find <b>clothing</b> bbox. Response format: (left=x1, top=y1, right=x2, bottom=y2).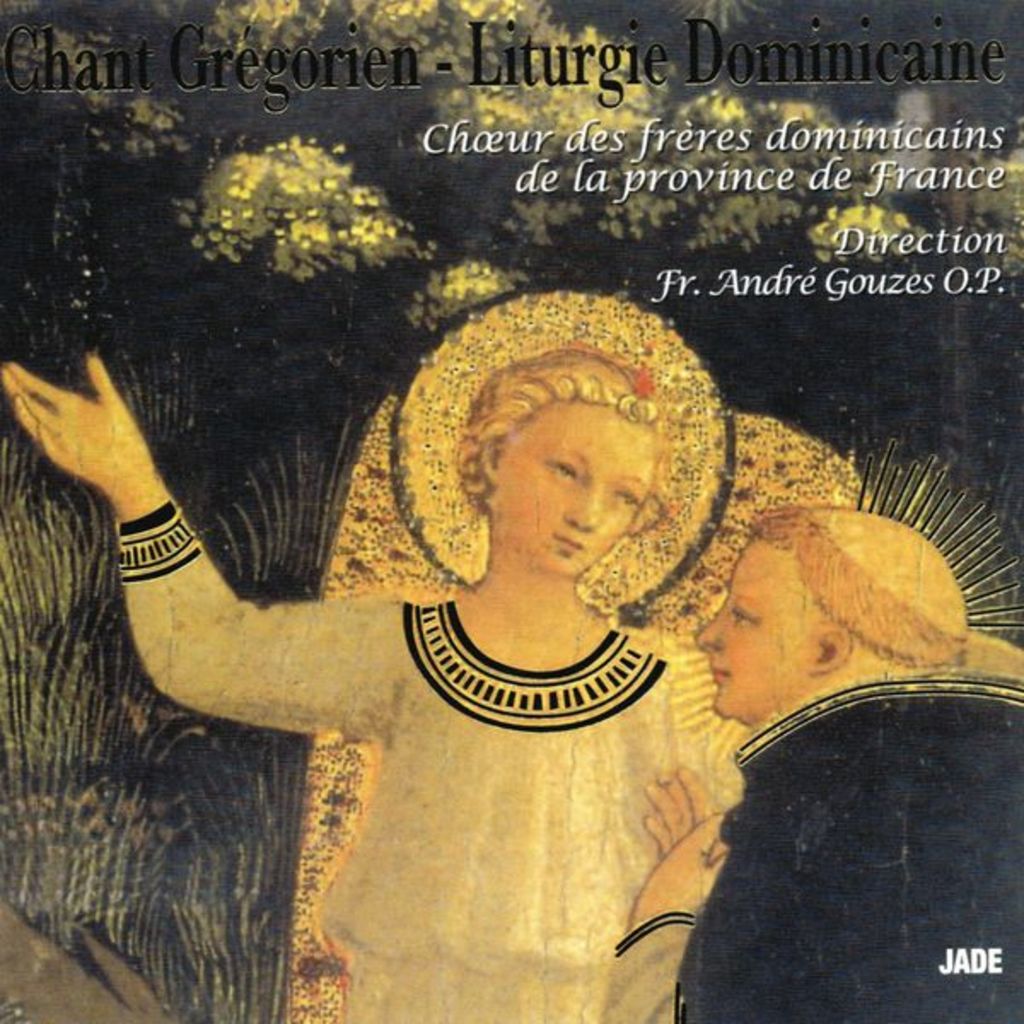
(left=102, top=519, right=734, bottom=1022).
